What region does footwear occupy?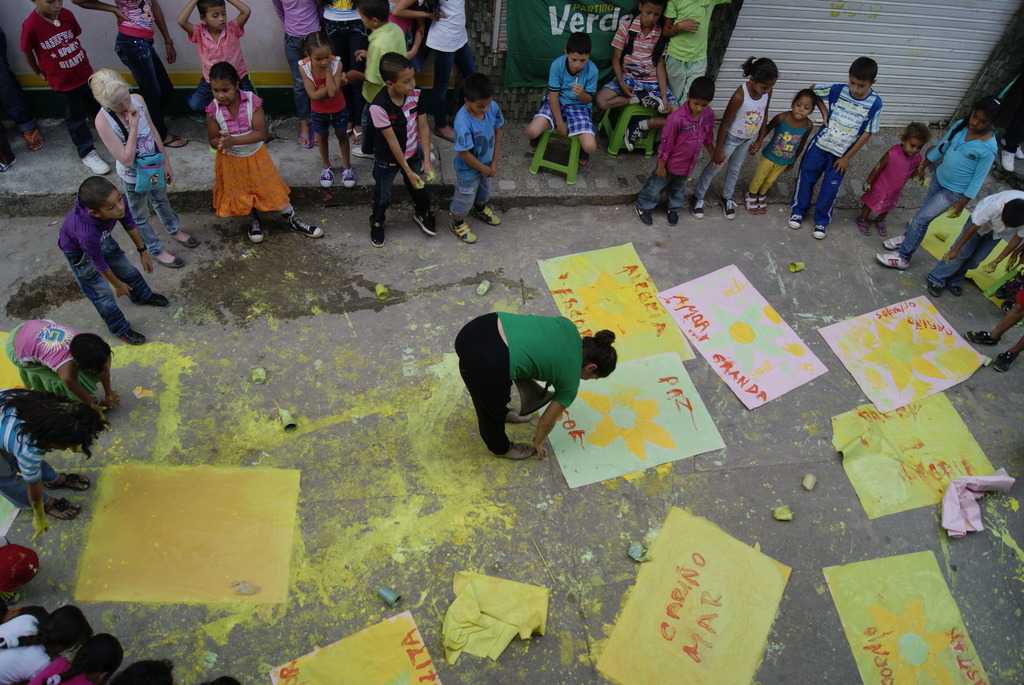
crop(626, 124, 643, 148).
